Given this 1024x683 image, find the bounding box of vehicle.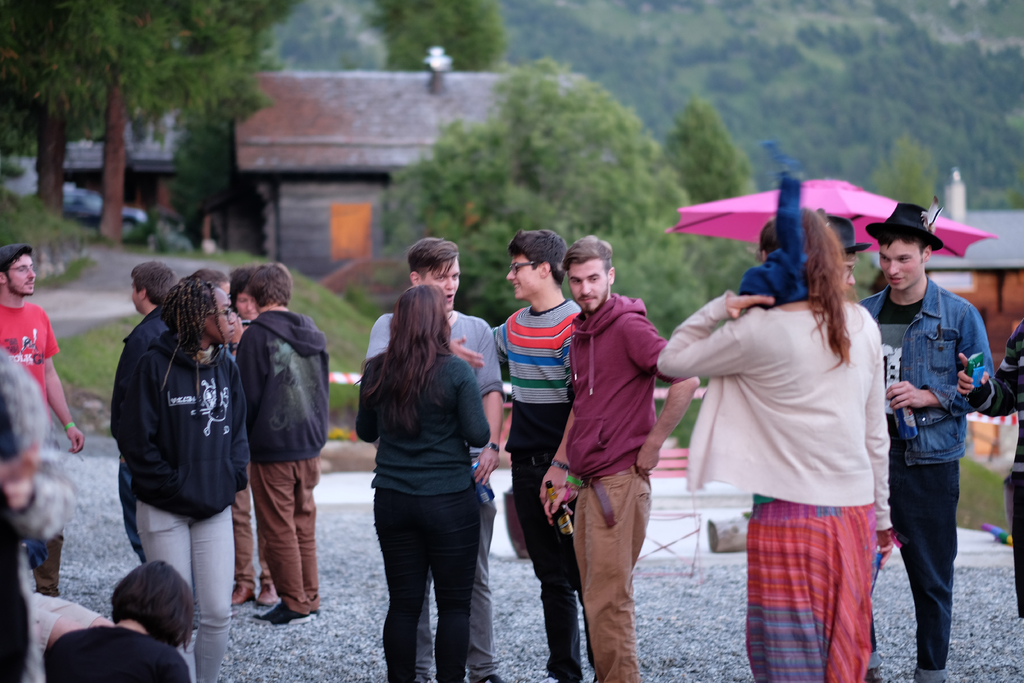
63,177,148,236.
